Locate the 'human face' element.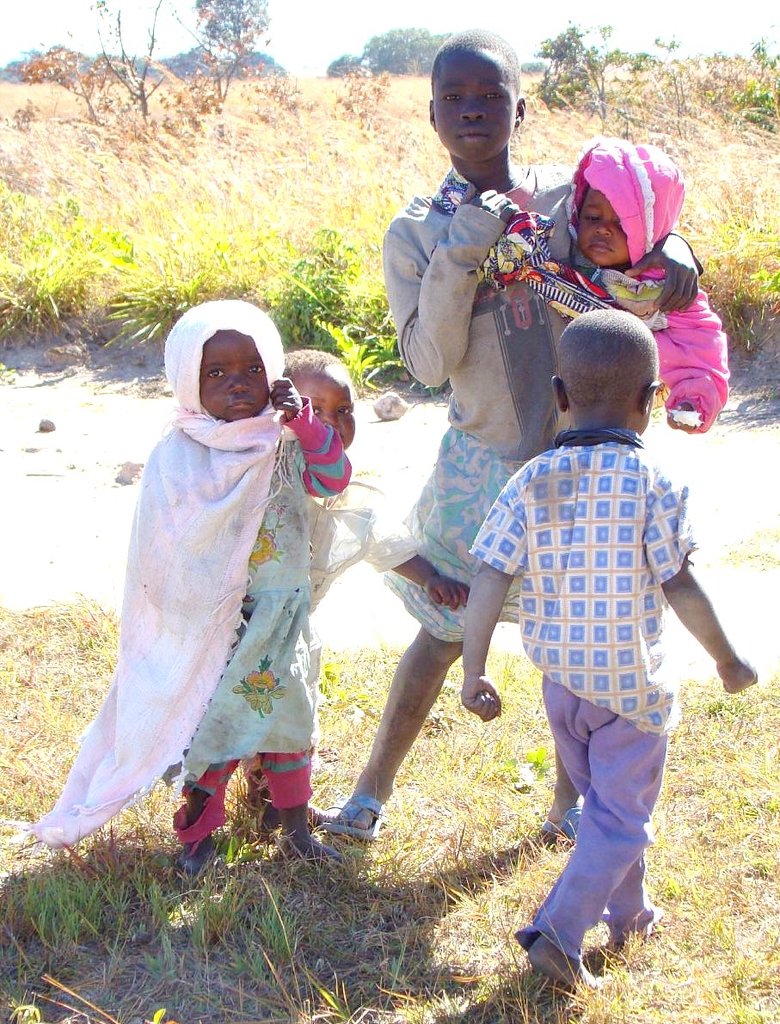
Element bbox: {"x1": 294, "y1": 377, "x2": 354, "y2": 443}.
